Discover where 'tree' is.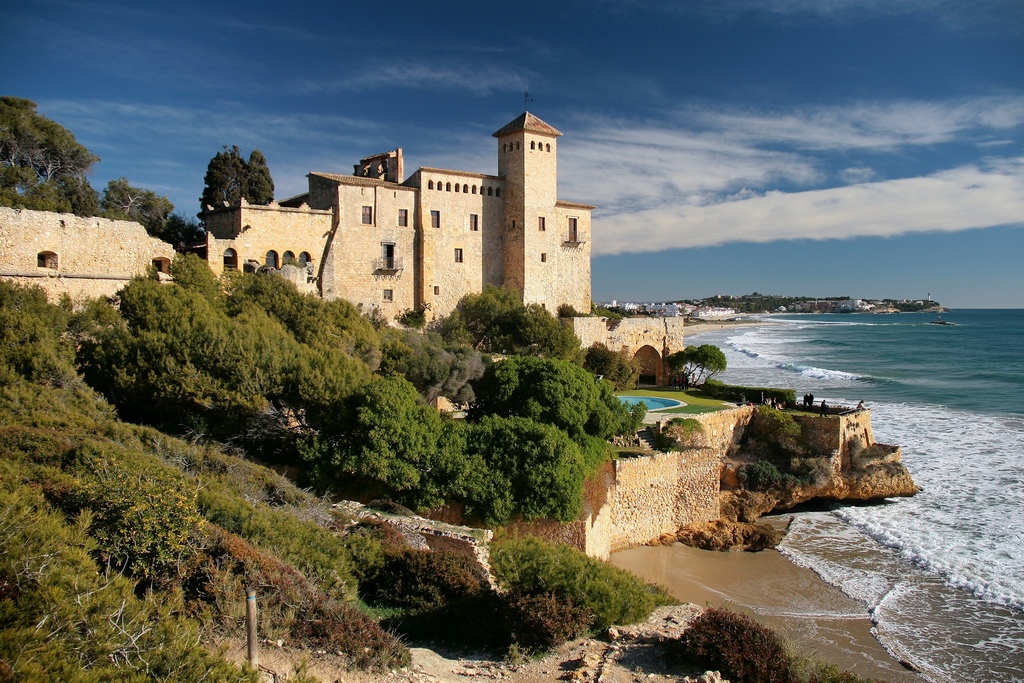
Discovered at (193, 133, 268, 214).
